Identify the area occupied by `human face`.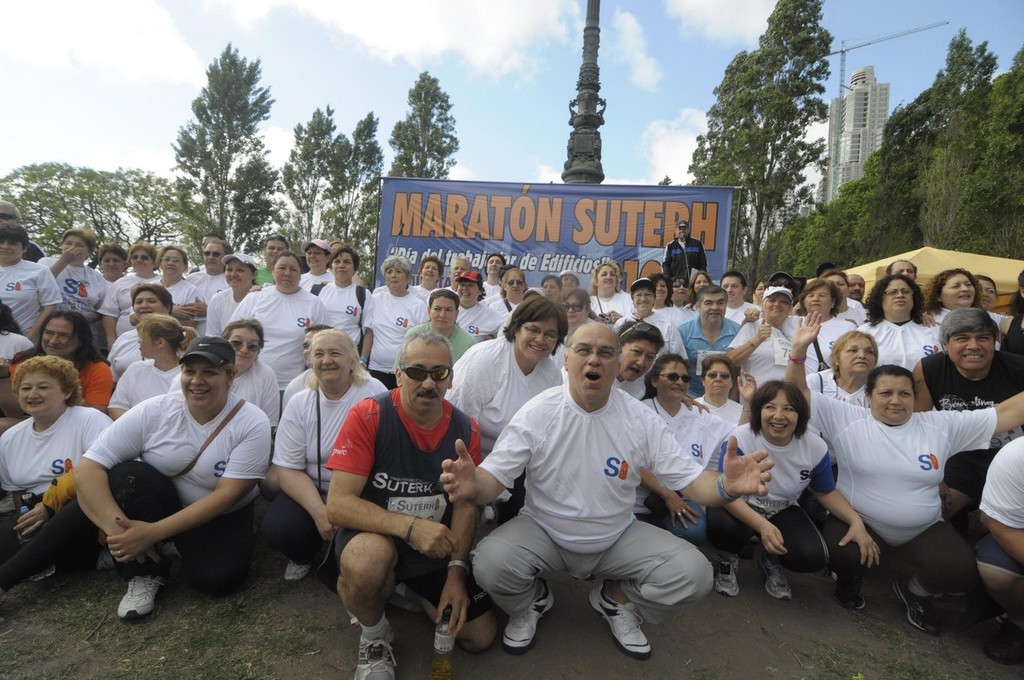
Area: crop(824, 276, 853, 301).
